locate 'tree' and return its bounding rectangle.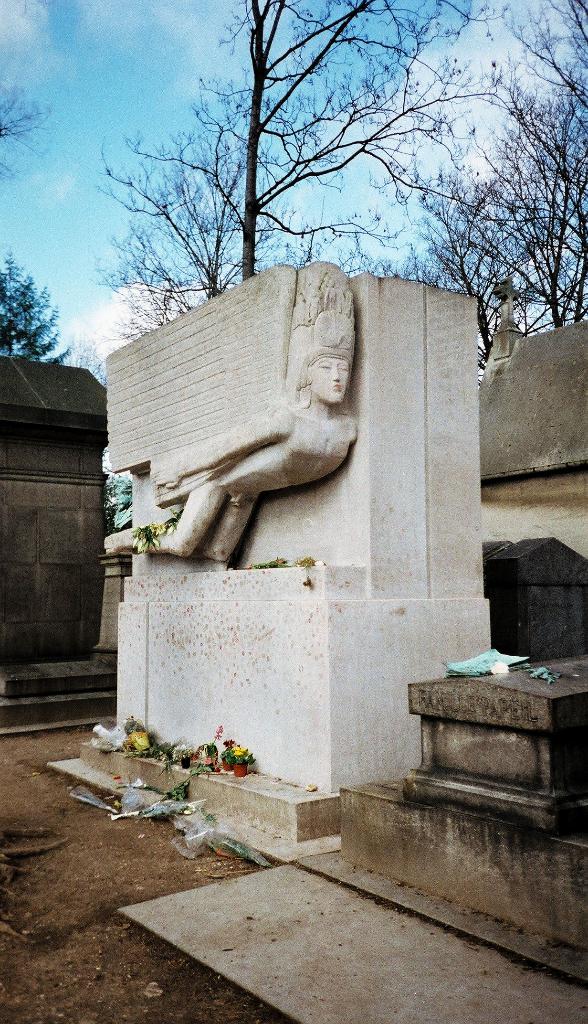
0,249,76,372.
